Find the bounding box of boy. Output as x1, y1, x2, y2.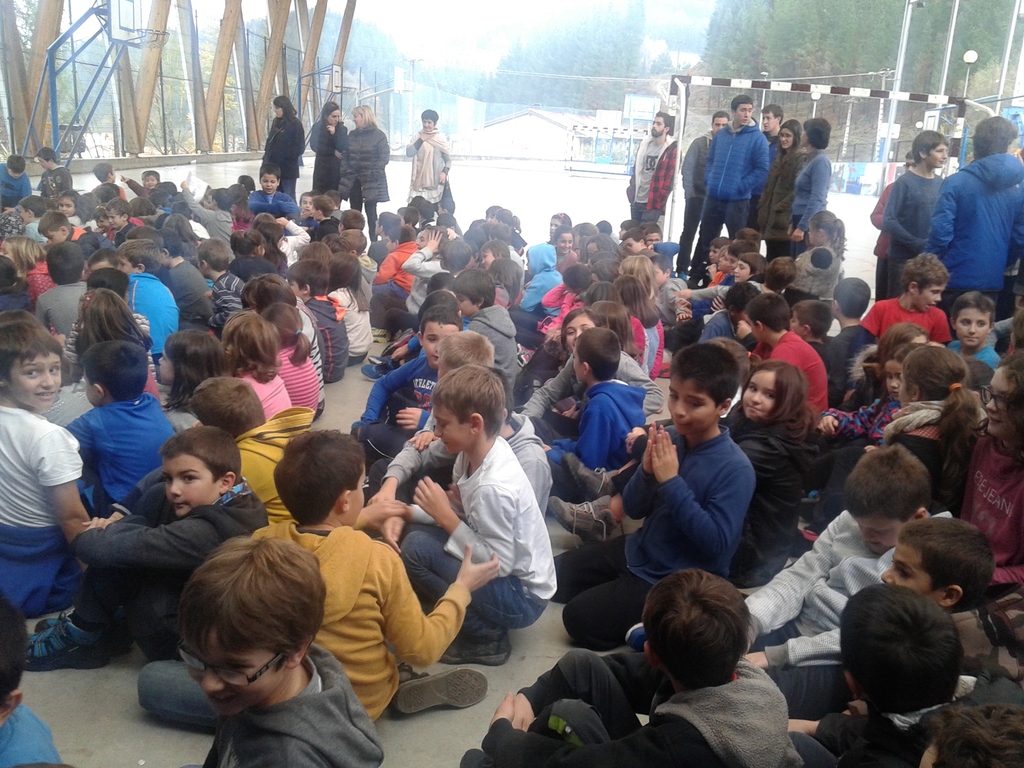
138, 426, 501, 729.
